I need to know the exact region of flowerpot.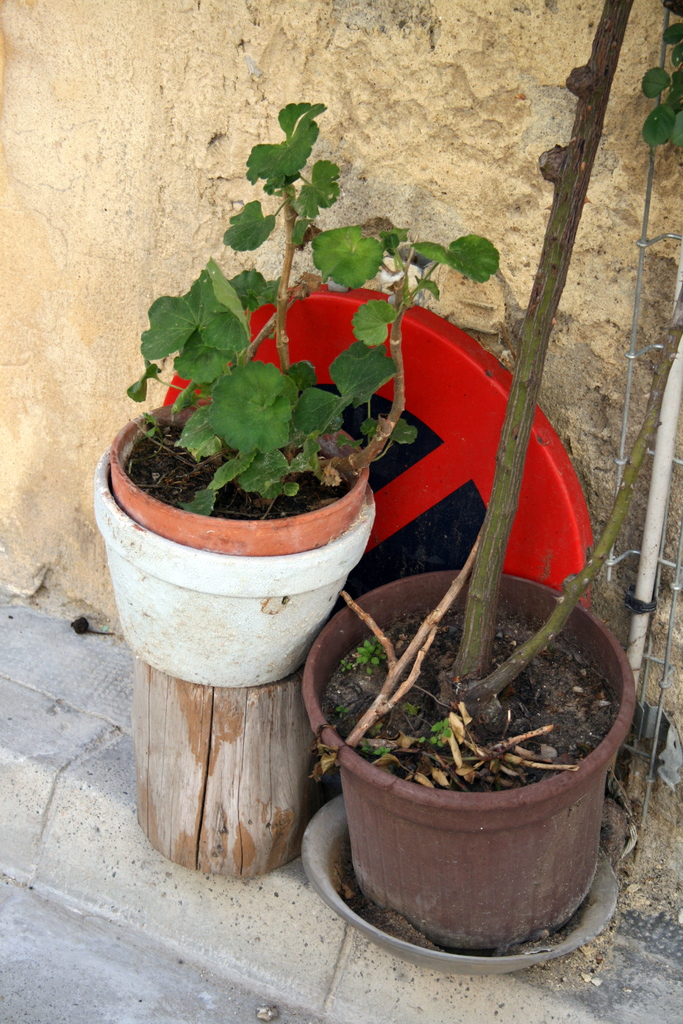
Region: left=87, top=387, right=374, bottom=688.
